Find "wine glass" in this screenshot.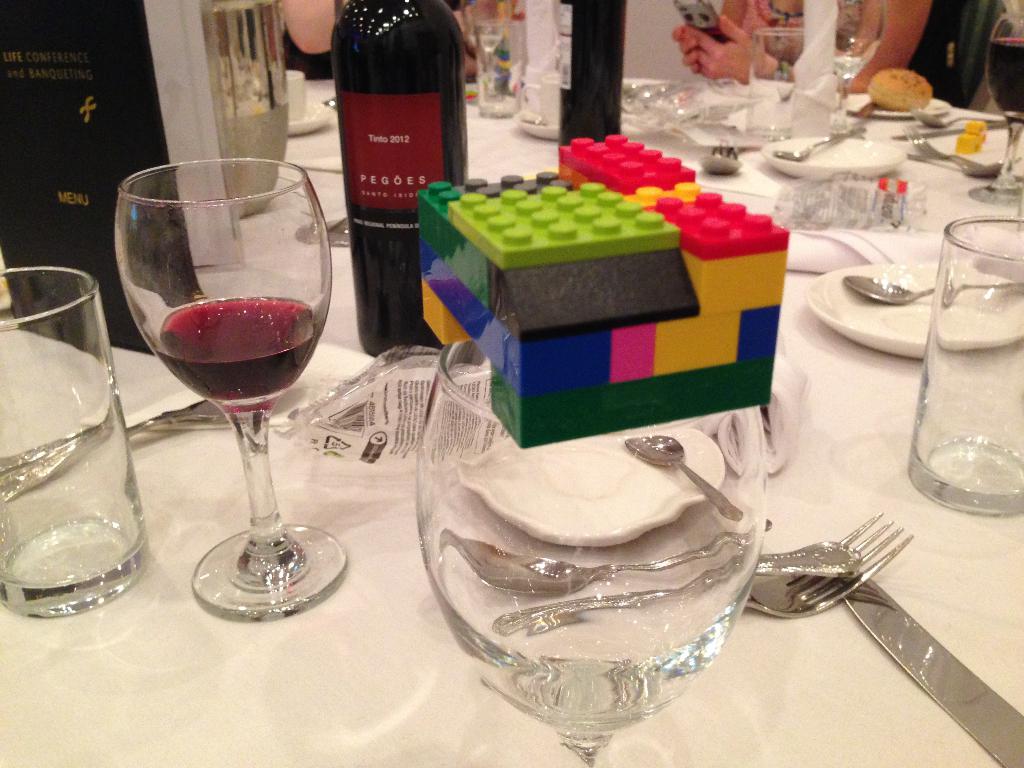
The bounding box for "wine glass" is box=[966, 8, 1023, 212].
